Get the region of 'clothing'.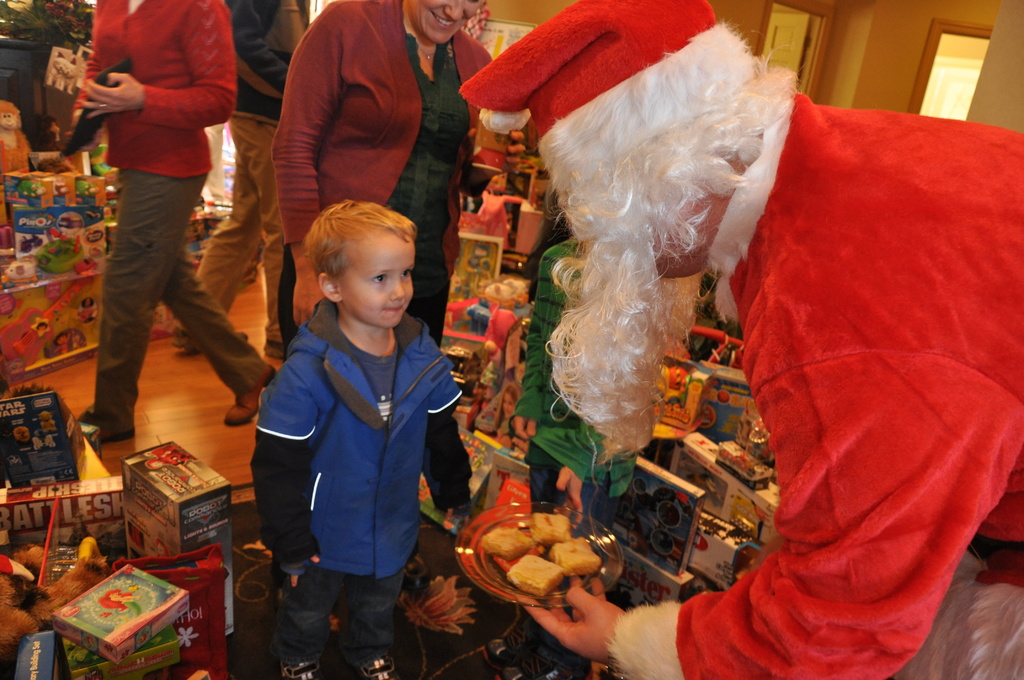
[70, 0, 264, 430].
